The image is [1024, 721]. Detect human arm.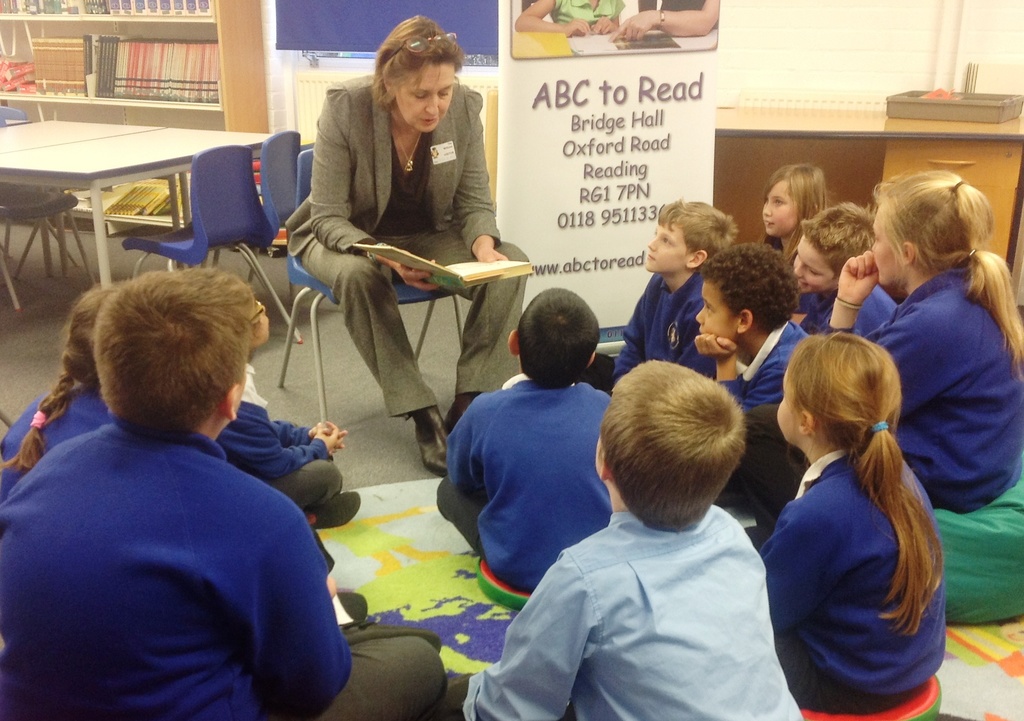
Detection: [589, 0, 624, 35].
